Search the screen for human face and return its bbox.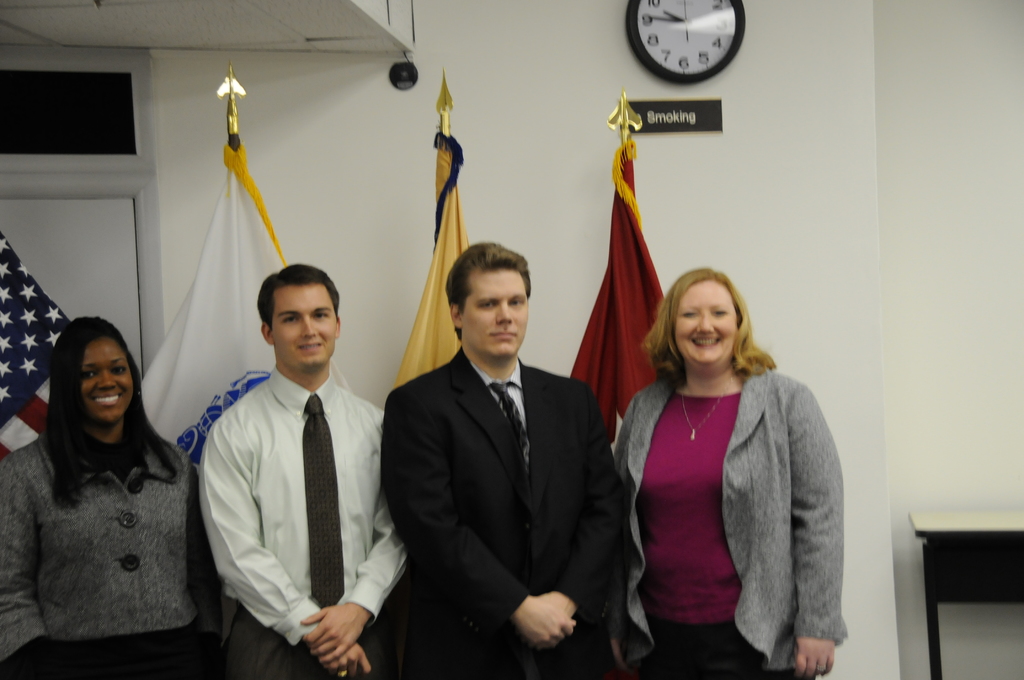
Found: BBox(84, 339, 138, 419).
